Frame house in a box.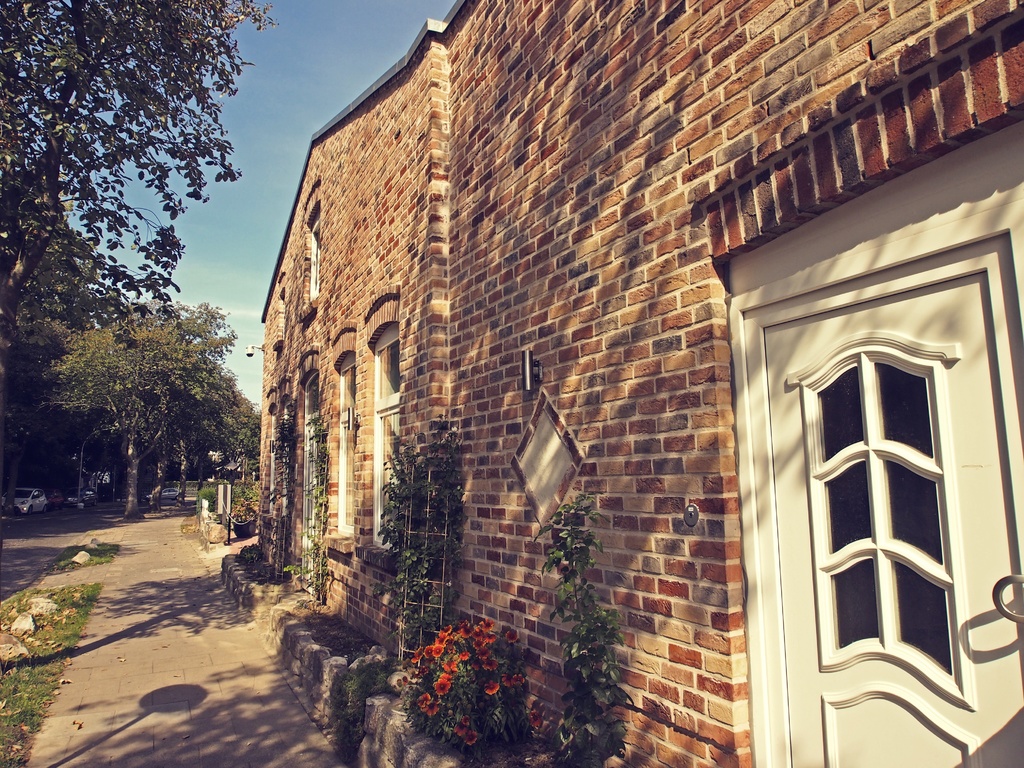
Rect(222, 0, 996, 743).
